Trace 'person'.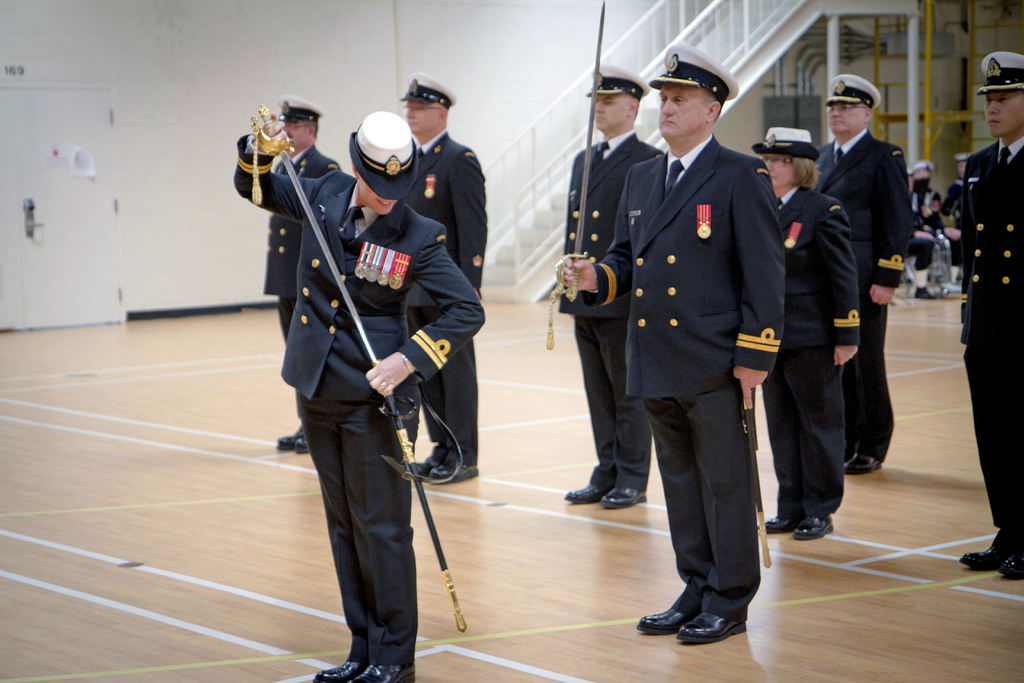
Traced to <region>257, 92, 345, 454</region>.
